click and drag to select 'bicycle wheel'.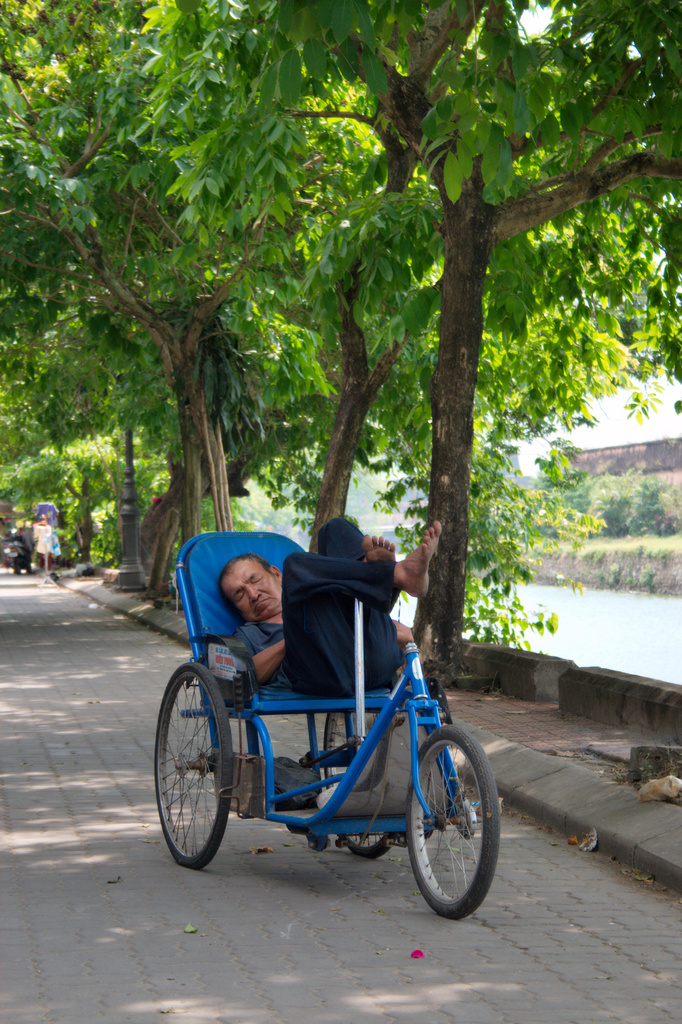
Selection: left=303, top=687, right=420, bottom=867.
